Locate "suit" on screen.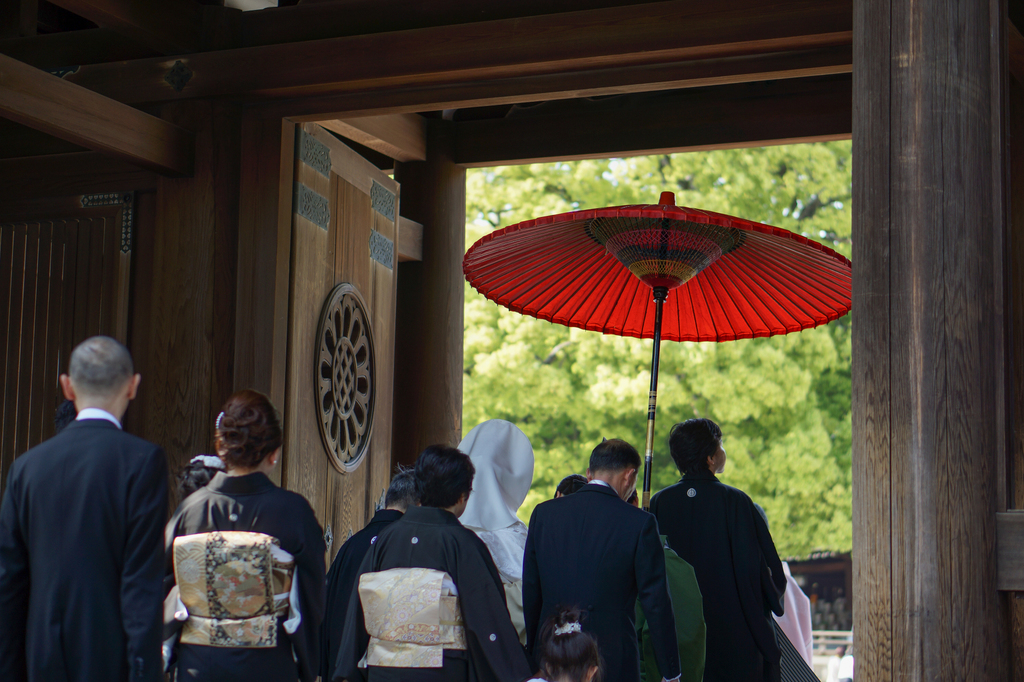
On screen at bbox=(648, 461, 787, 681).
